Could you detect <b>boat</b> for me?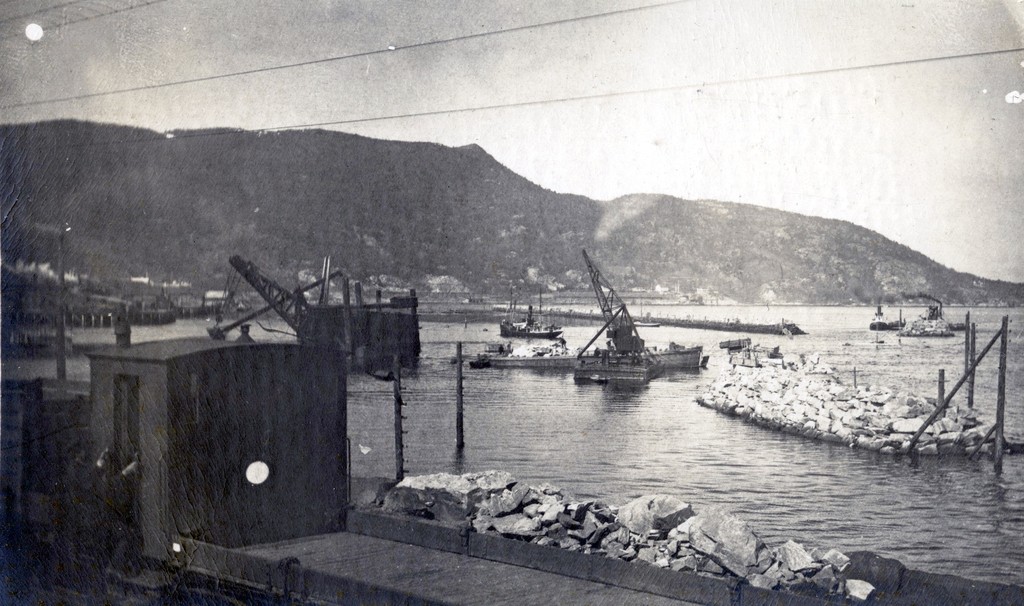
Detection result: crop(500, 299, 566, 344).
